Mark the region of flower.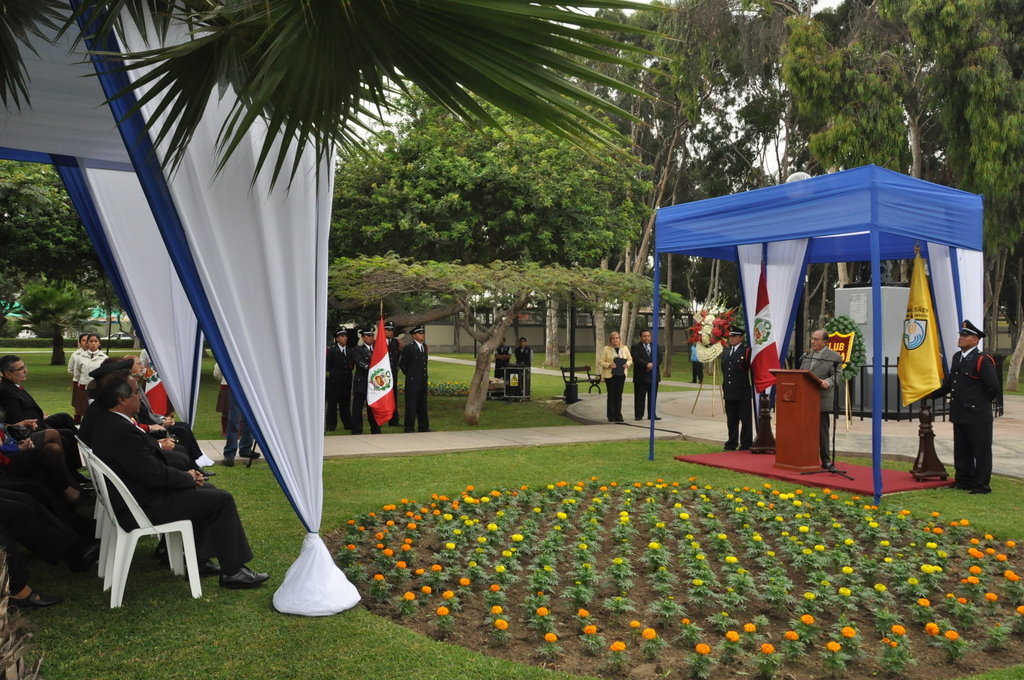
Region: pyautogui.locateOnScreen(671, 478, 680, 489).
